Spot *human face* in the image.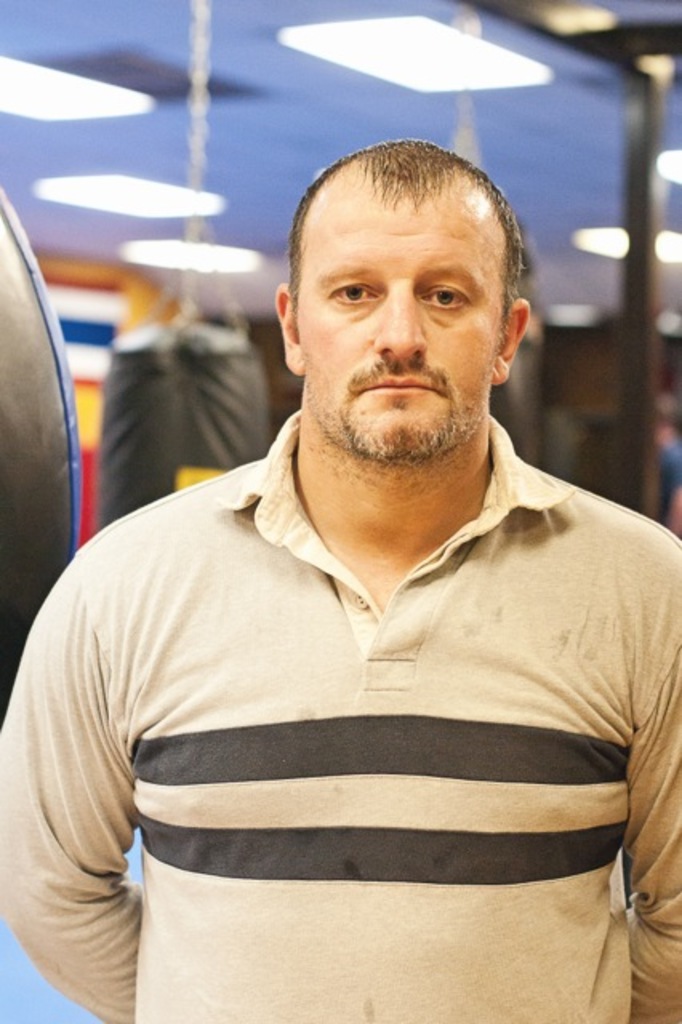
*human face* found at select_region(298, 210, 499, 466).
